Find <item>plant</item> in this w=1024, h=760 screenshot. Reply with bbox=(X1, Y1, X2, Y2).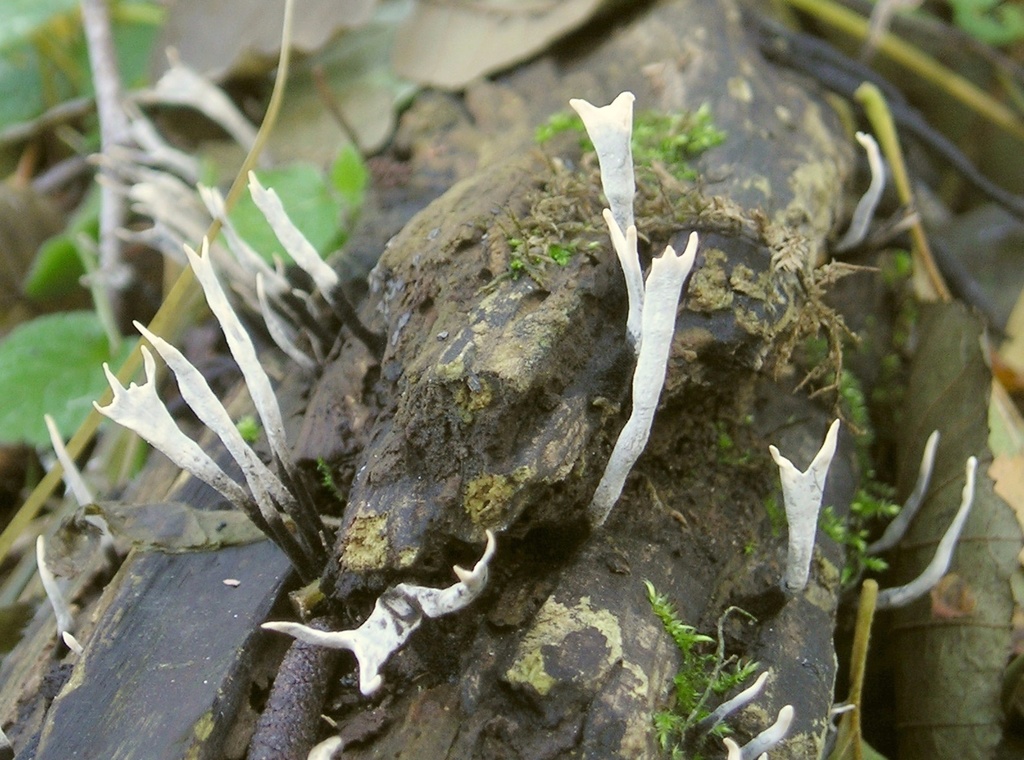
bbox=(517, 40, 819, 610).
